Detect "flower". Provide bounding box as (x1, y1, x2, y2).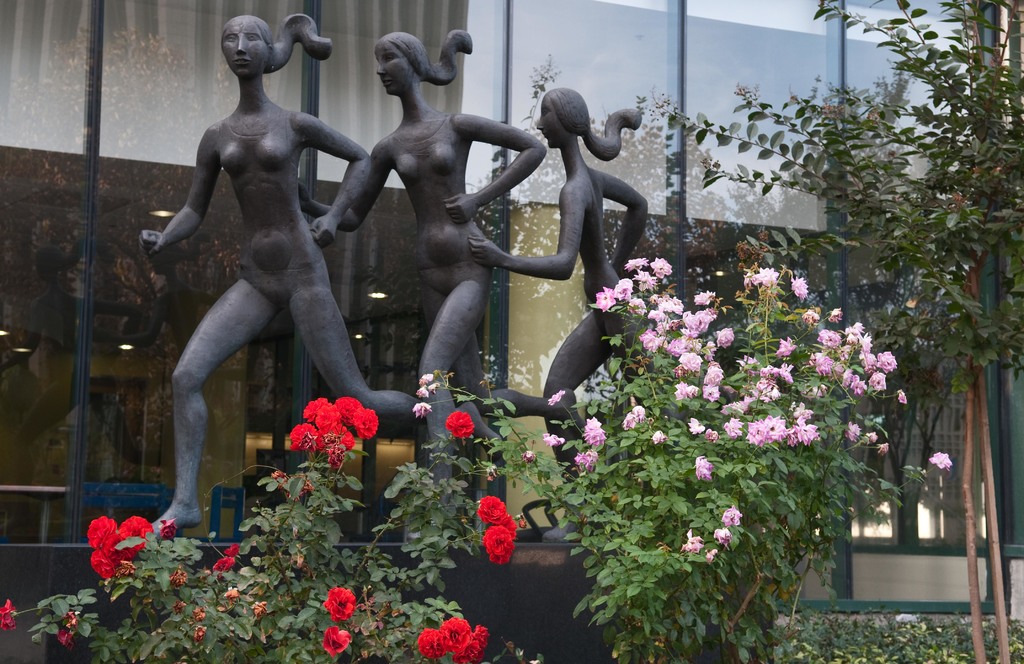
(289, 473, 309, 506).
